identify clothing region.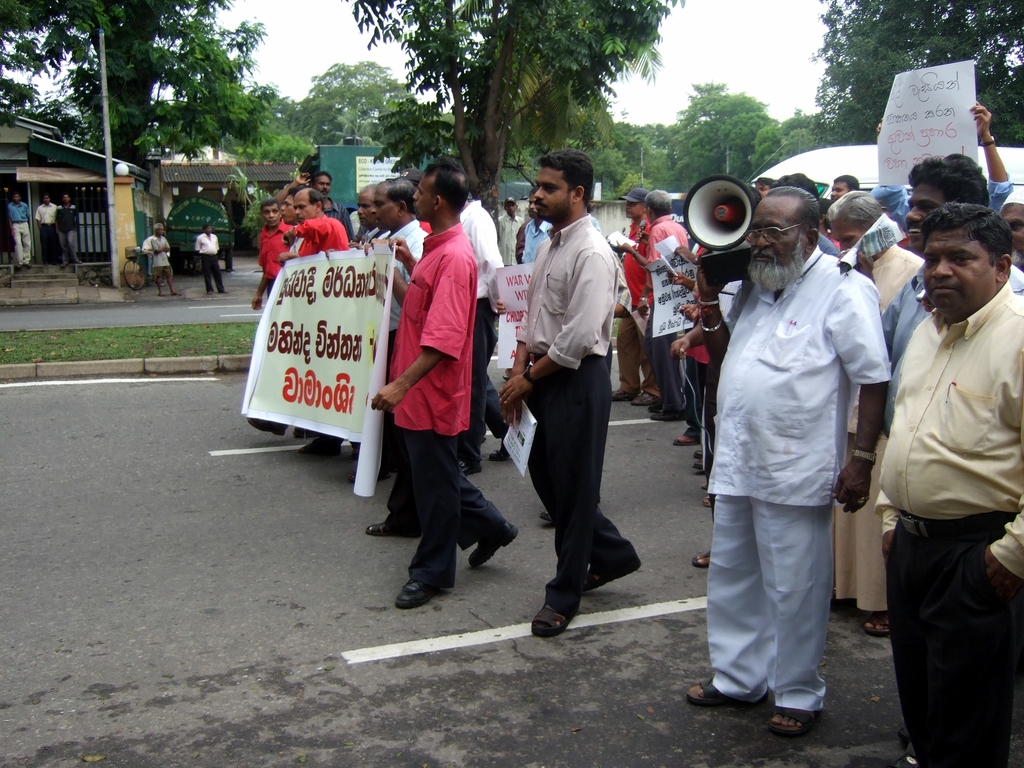
Region: 285,216,348,254.
